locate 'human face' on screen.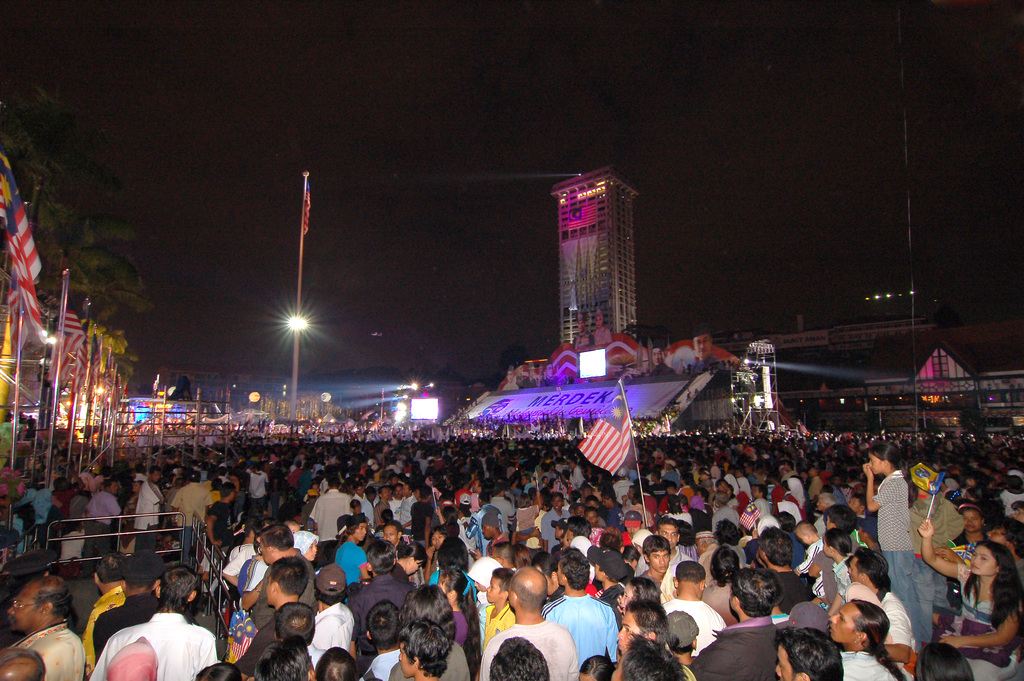
On screen at l=522, t=475, r=525, b=484.
